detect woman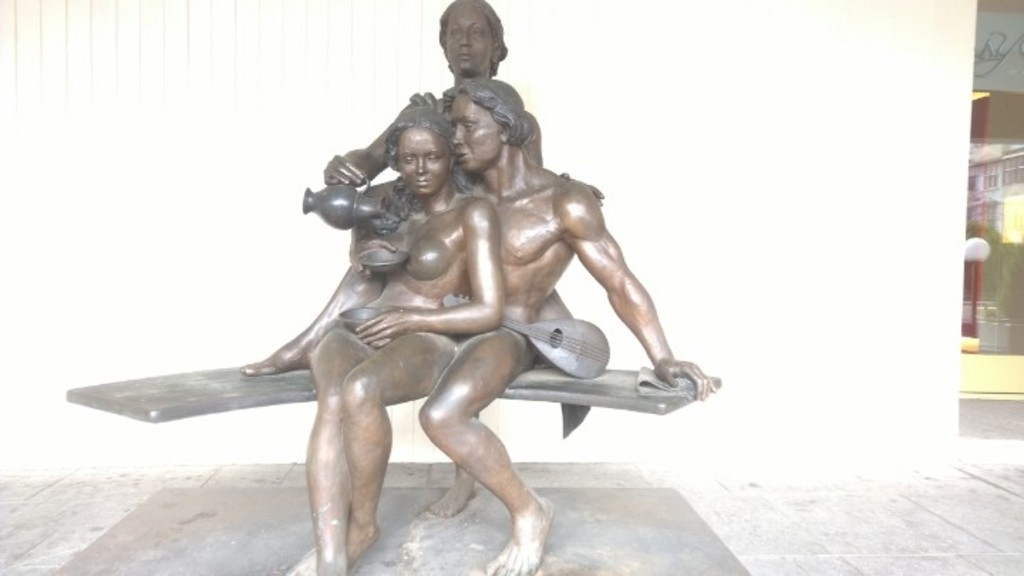
<box>316,0,609,515</box>
